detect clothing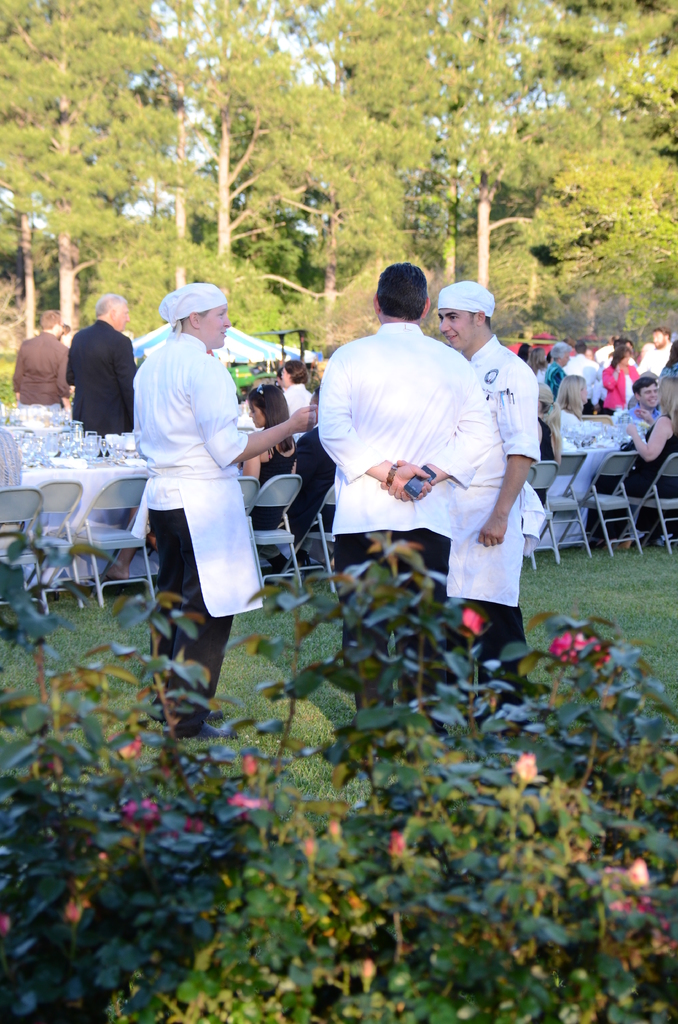
box=[271, 422, 341, 571]
